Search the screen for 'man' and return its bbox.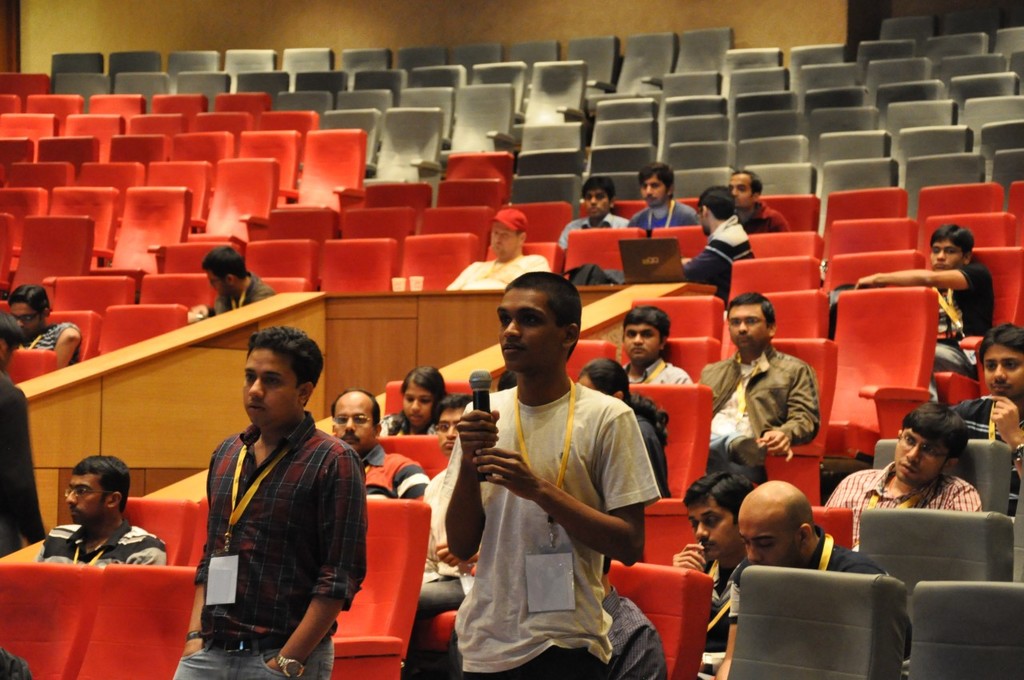
Found: {"left": 9, "top": 282, "right": 80, "bottom": 371}.
